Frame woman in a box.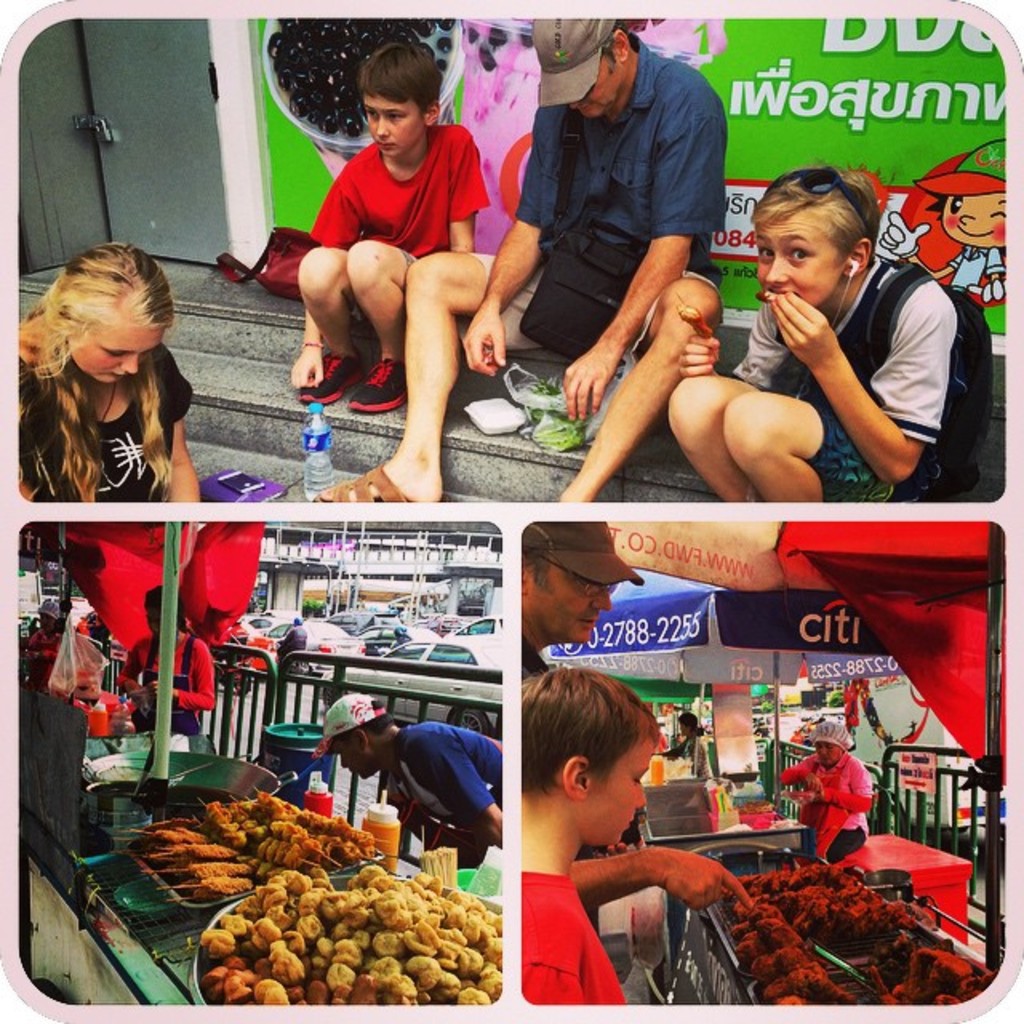
crop(3, 221, 318, 510).
